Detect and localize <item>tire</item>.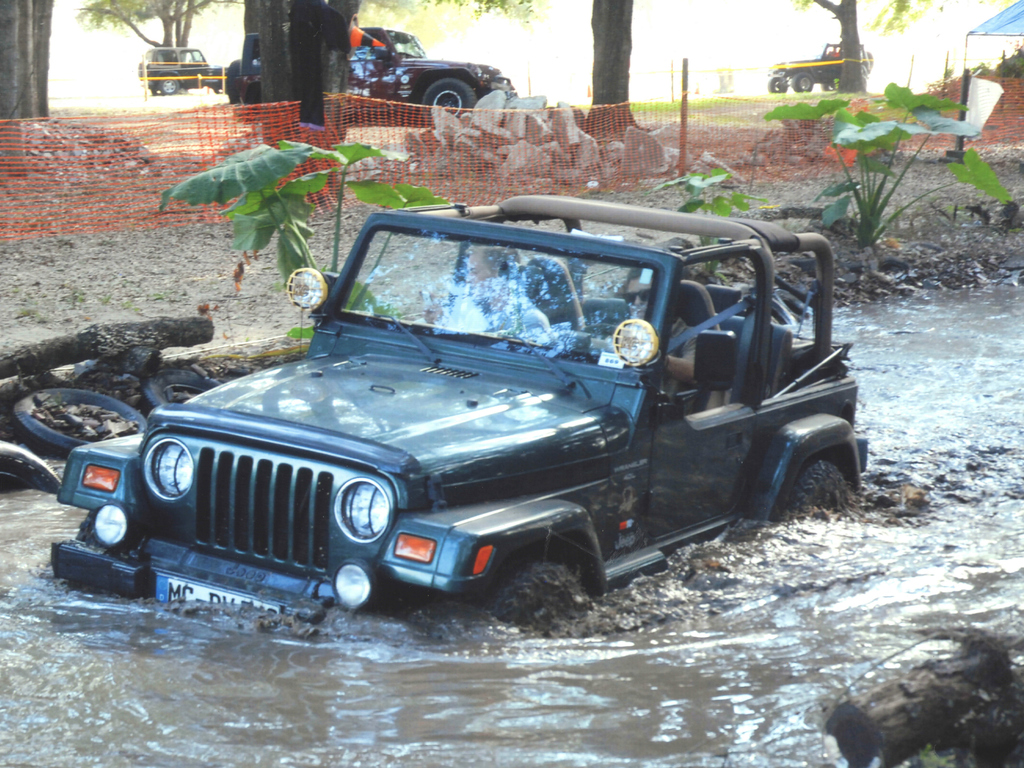
Localized at region(764, 74, 787, 93).
